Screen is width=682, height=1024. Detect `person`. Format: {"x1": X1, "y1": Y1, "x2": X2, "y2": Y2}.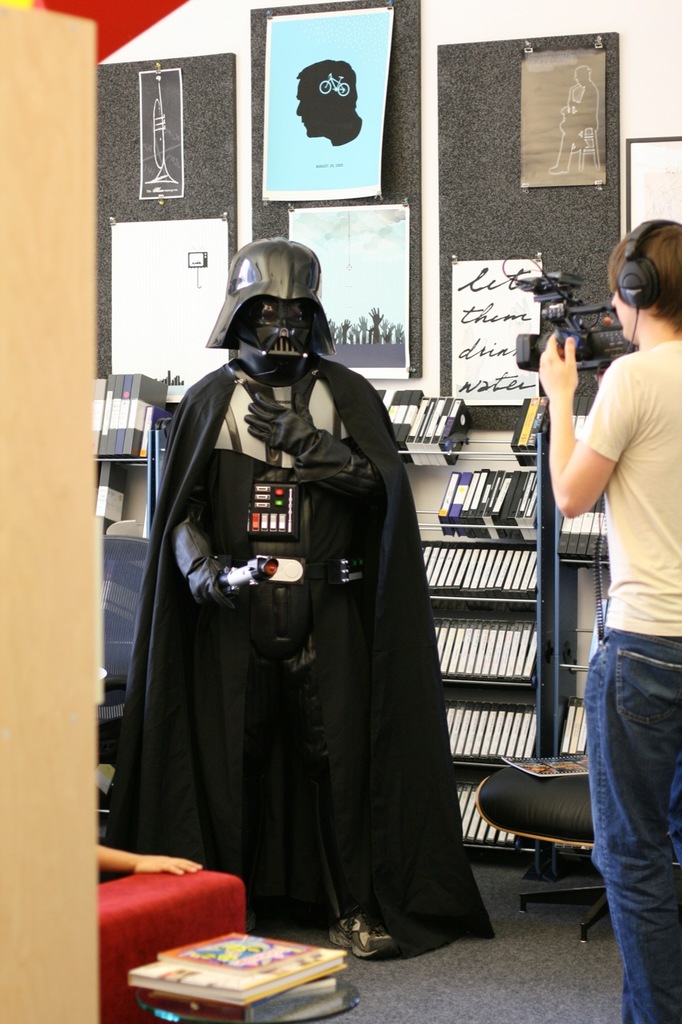
{"x1": 544, "y1": 63, "x2": 602, "y2": 177}.
